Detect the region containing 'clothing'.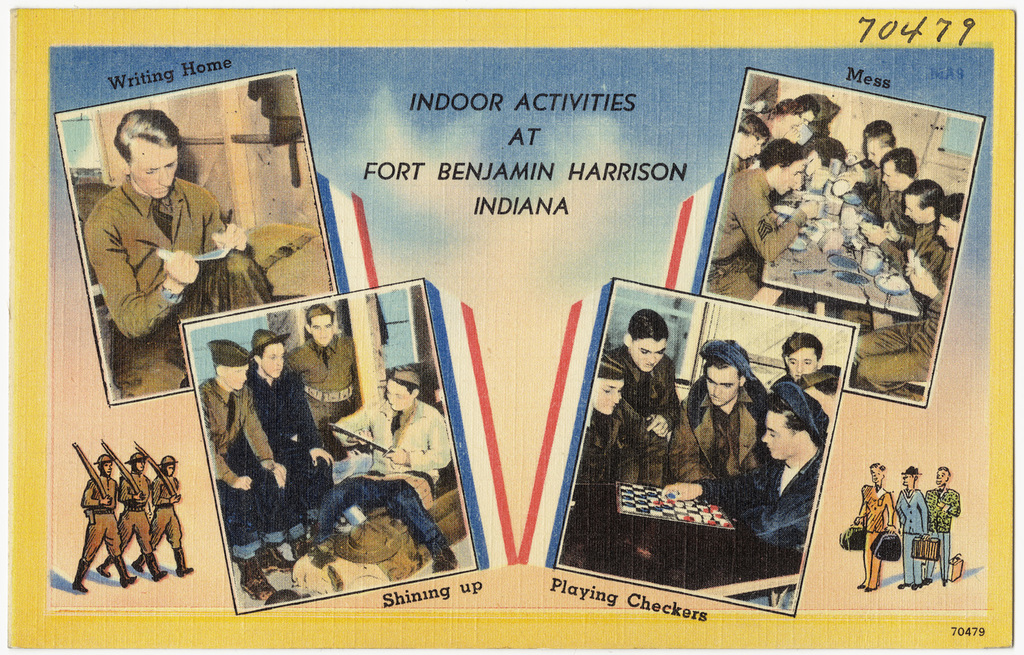
rect(621, 350, 684, 425).
